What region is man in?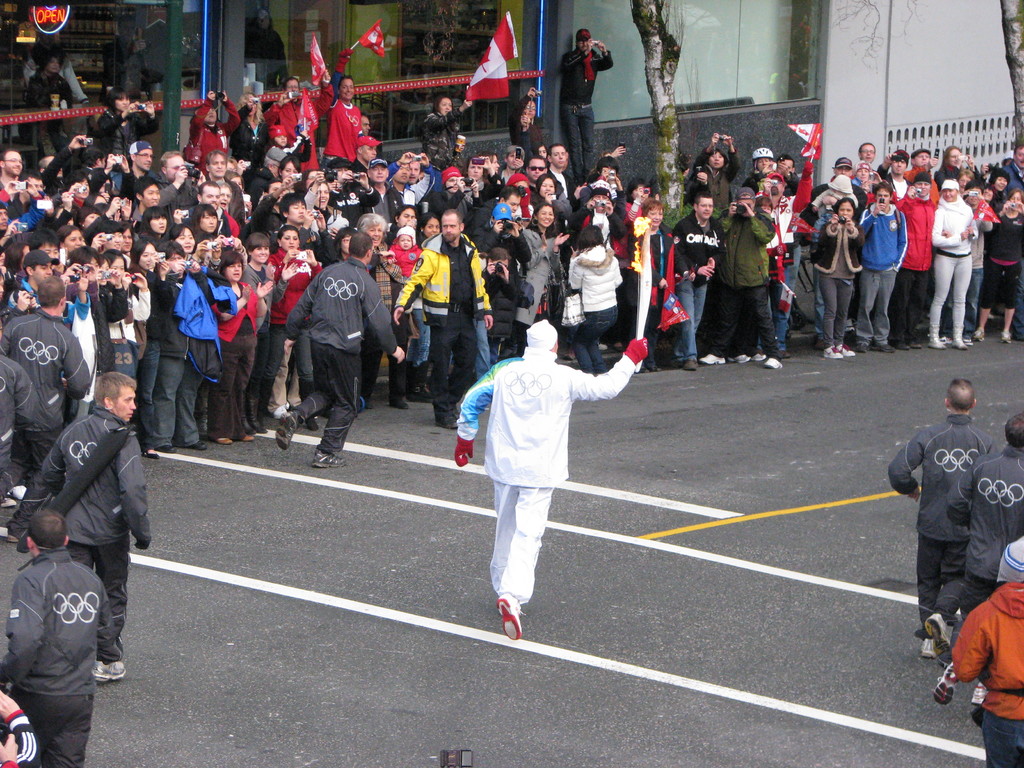
12:251:62:314.
